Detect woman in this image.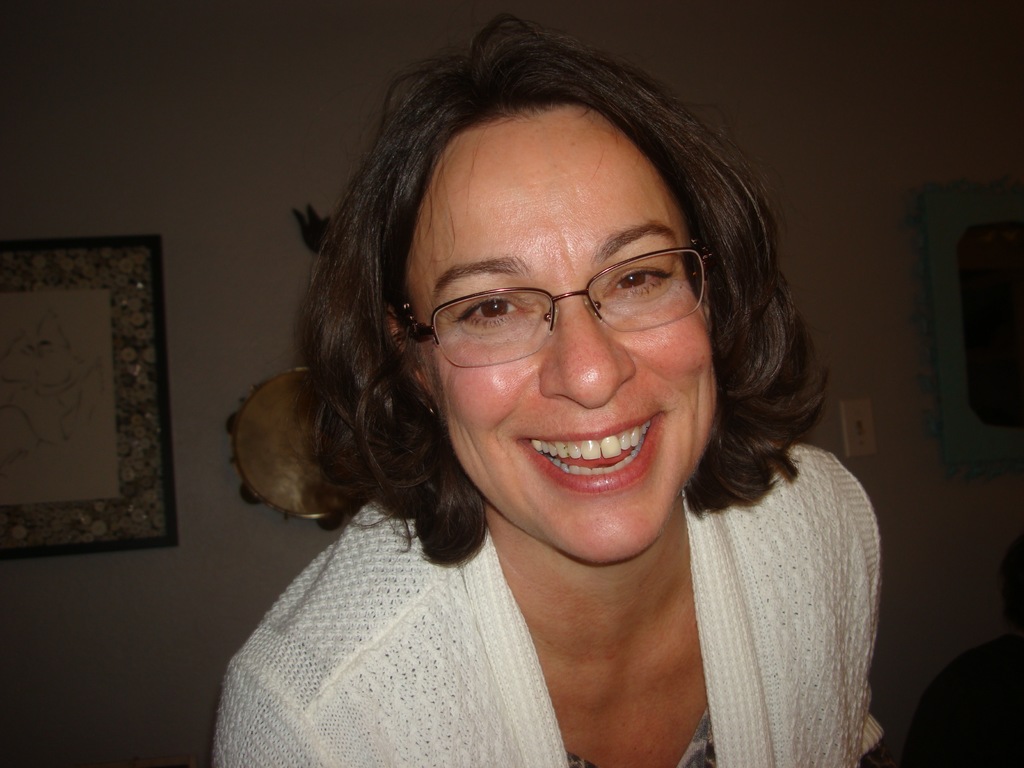
Detection: crop(188, 54, 918, 753).
